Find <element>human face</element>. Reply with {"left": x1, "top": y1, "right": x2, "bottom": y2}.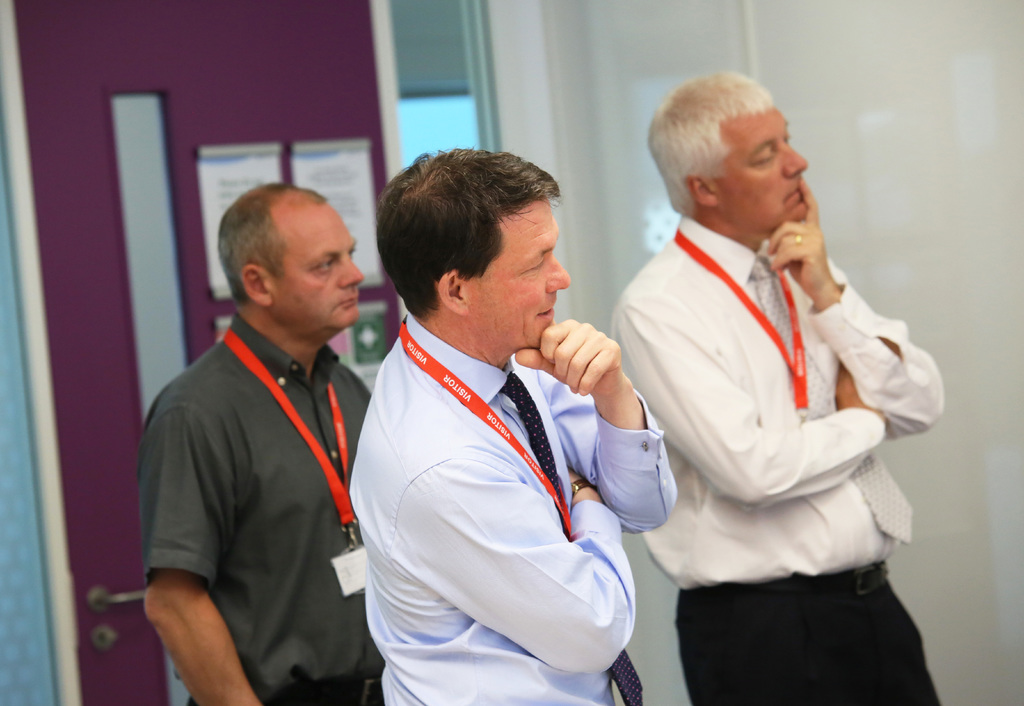
{"left": 278, "top": 205, "right": 368, "bottom": 338}.
